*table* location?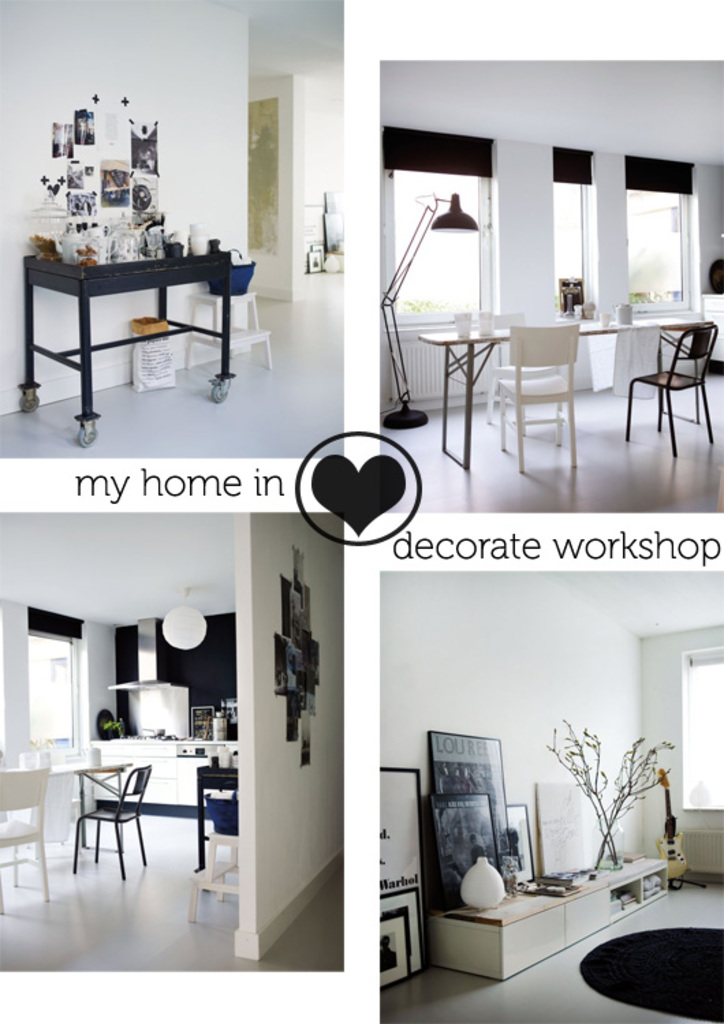
detection(23, 224, 261, 406)
